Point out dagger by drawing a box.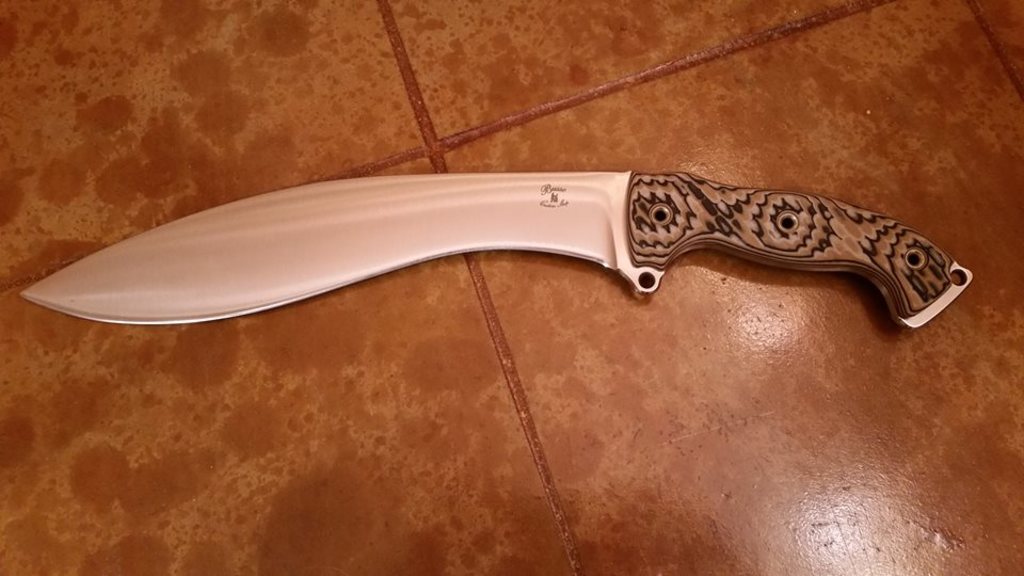
[x1=19, y1=160, x2=972, y2=326].
